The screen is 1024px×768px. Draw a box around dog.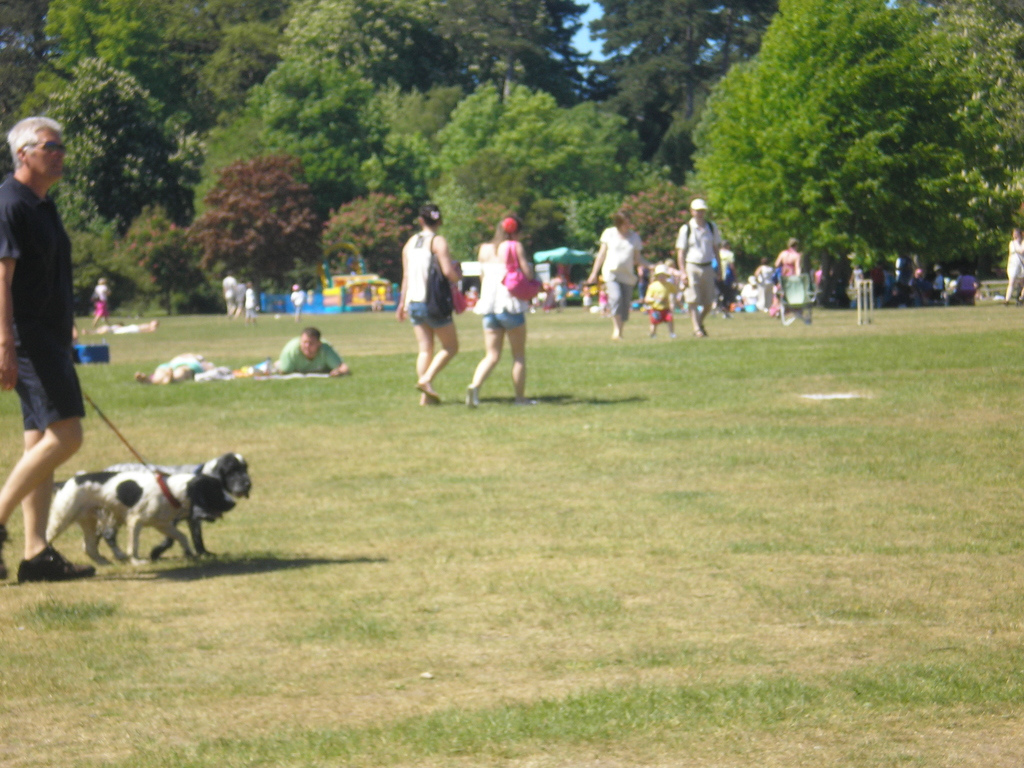
[left=55, top=454, right=253, bottom=558].
